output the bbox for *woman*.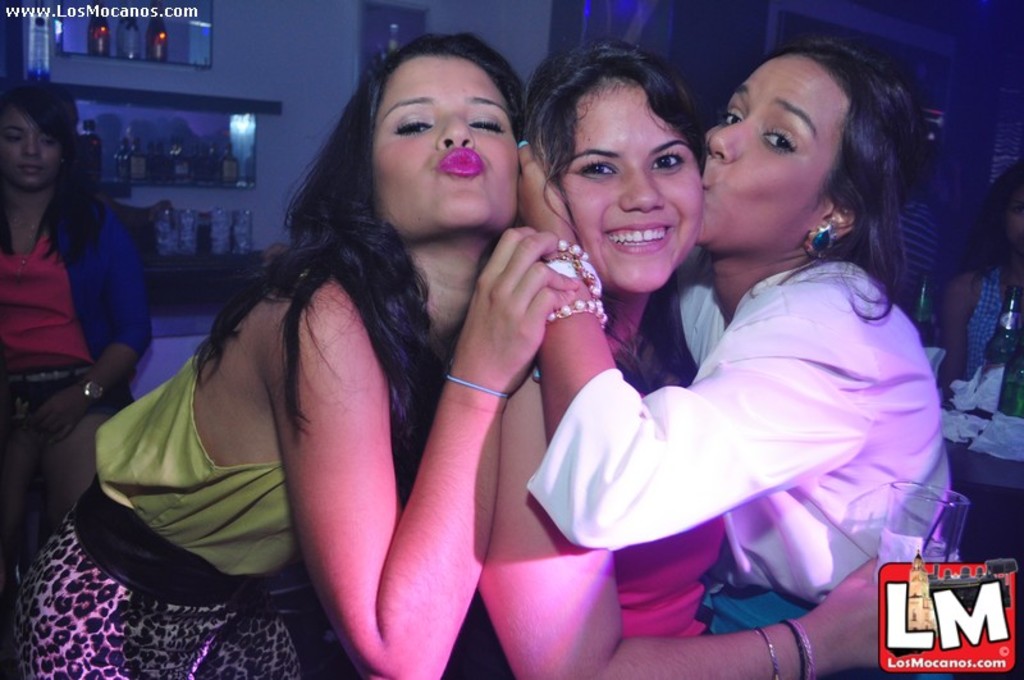
(x1=0, y1=74, x2=173, y2=576).
